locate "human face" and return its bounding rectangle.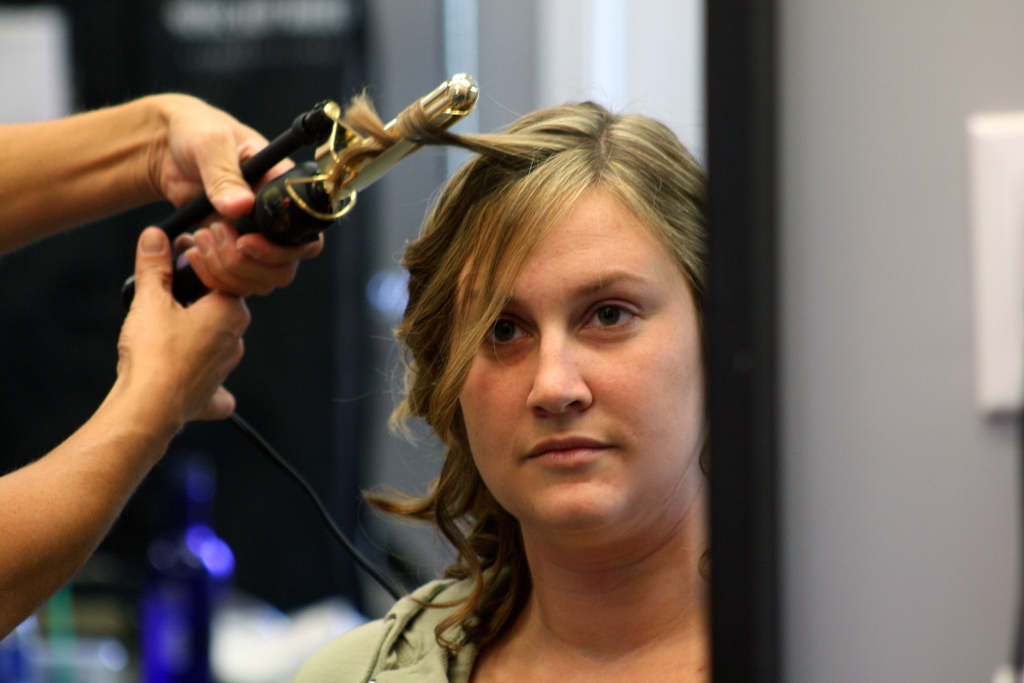
{"left": 451, "top": 178, "right": 707, "bottom": 537}.
